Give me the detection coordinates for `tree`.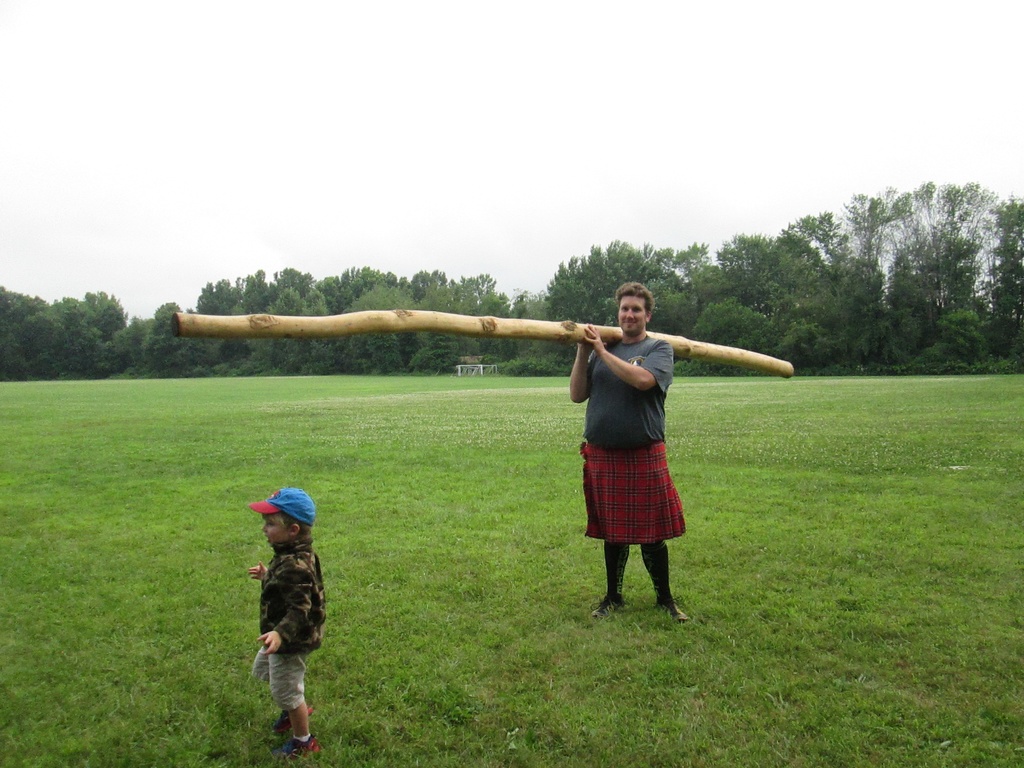
[762, 214, 877, 379].
